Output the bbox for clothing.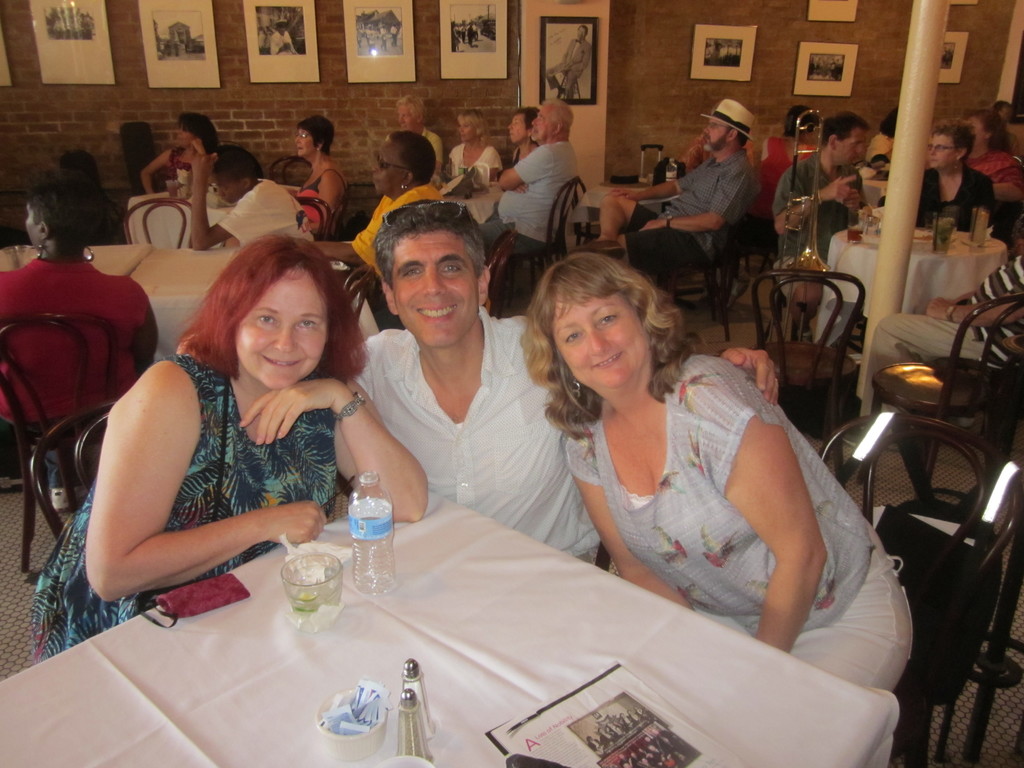
(306, 169, 339, 214).
